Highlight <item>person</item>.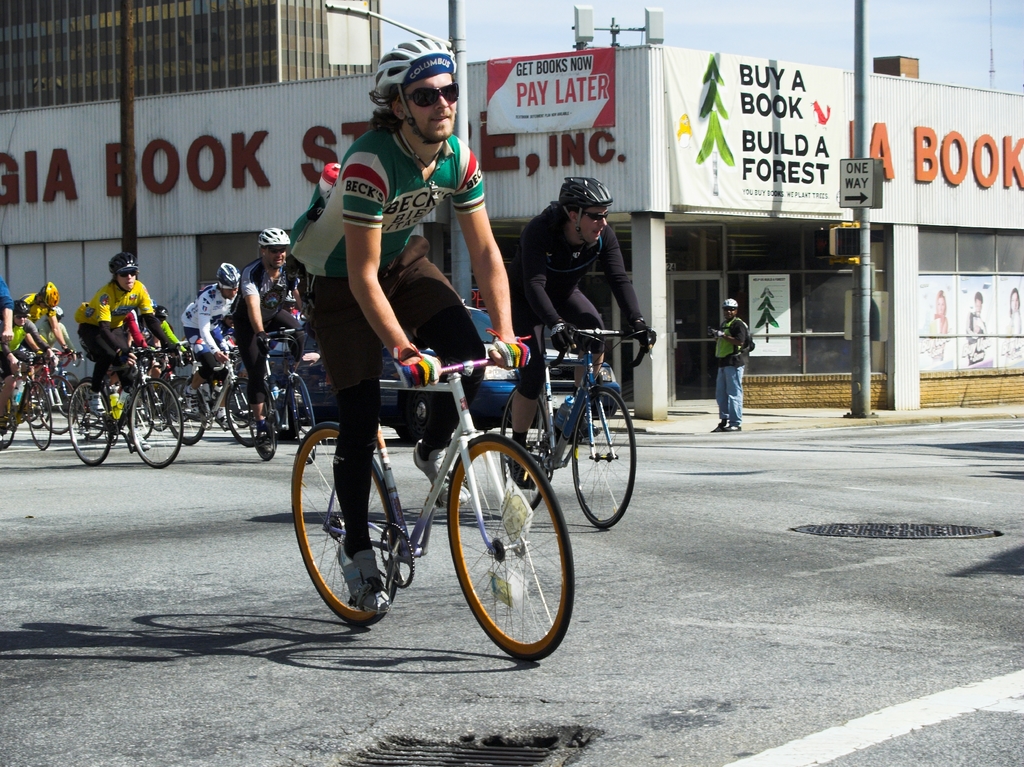
Highlighted region: Rect(1000, 289, 1023, 363).
